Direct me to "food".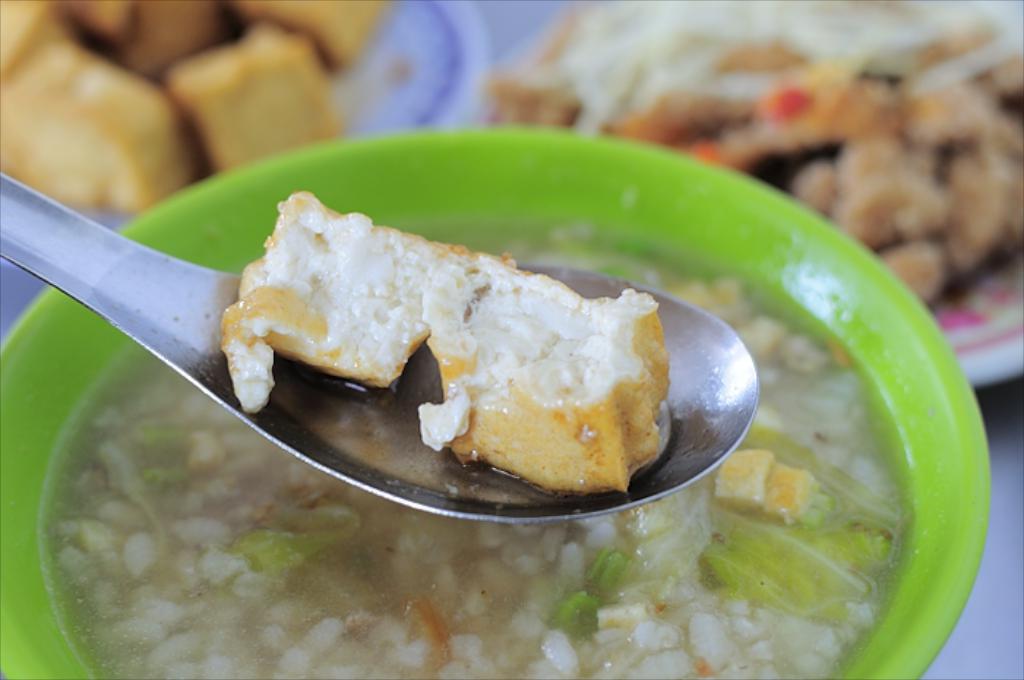
Direction: crop(1, 1, 394, 218).
